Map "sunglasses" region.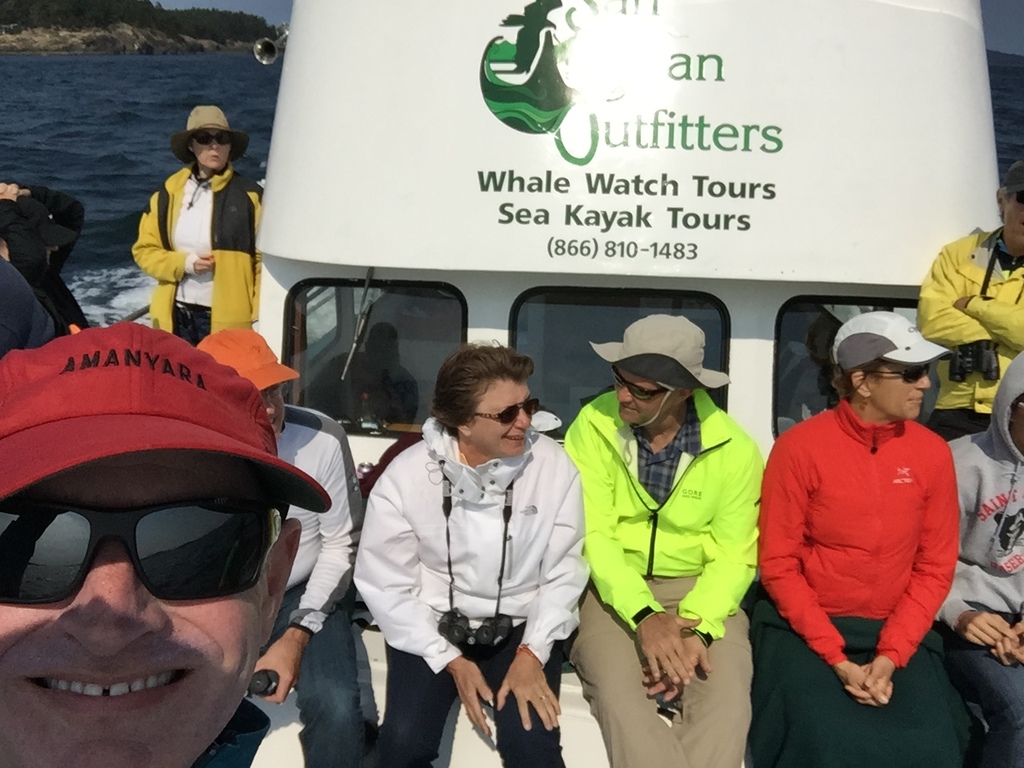
Mapped to <region>466, 400, 537, 426</region>.
